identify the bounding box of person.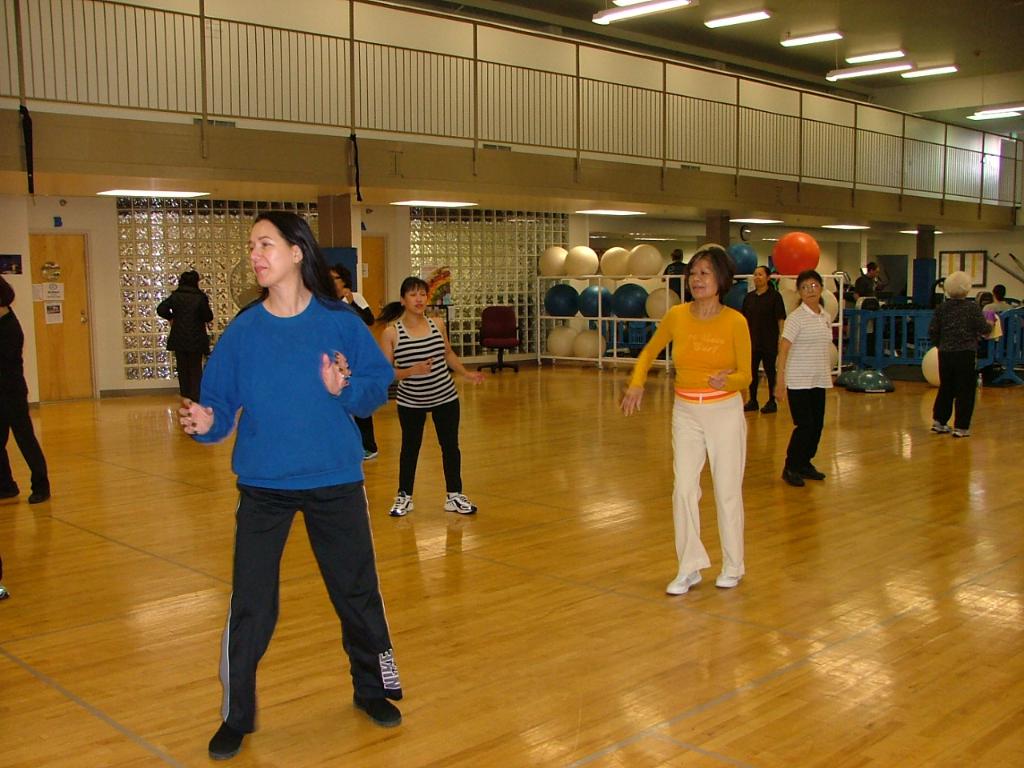
0, 276, 52, 506.
